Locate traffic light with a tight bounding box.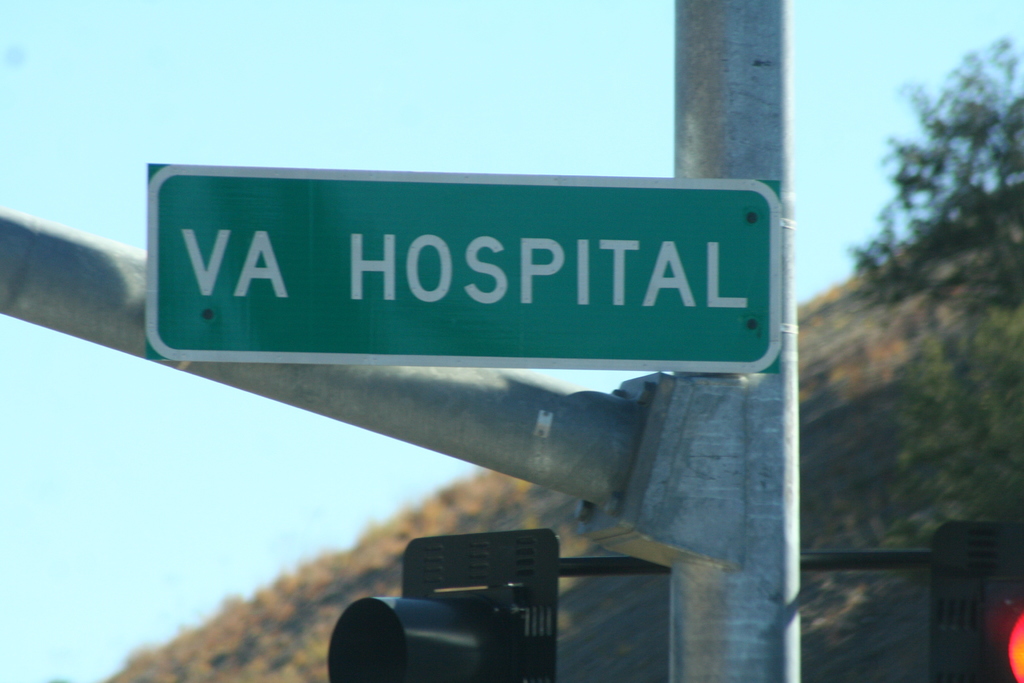
326 527 557 682.
